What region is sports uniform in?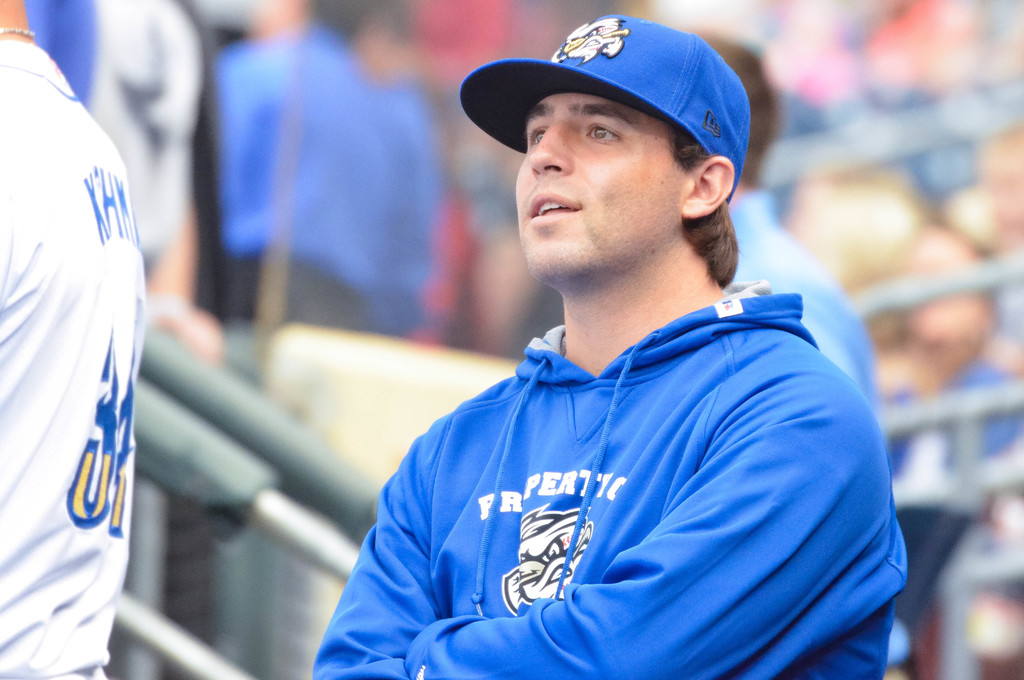
0:26:140:679.
